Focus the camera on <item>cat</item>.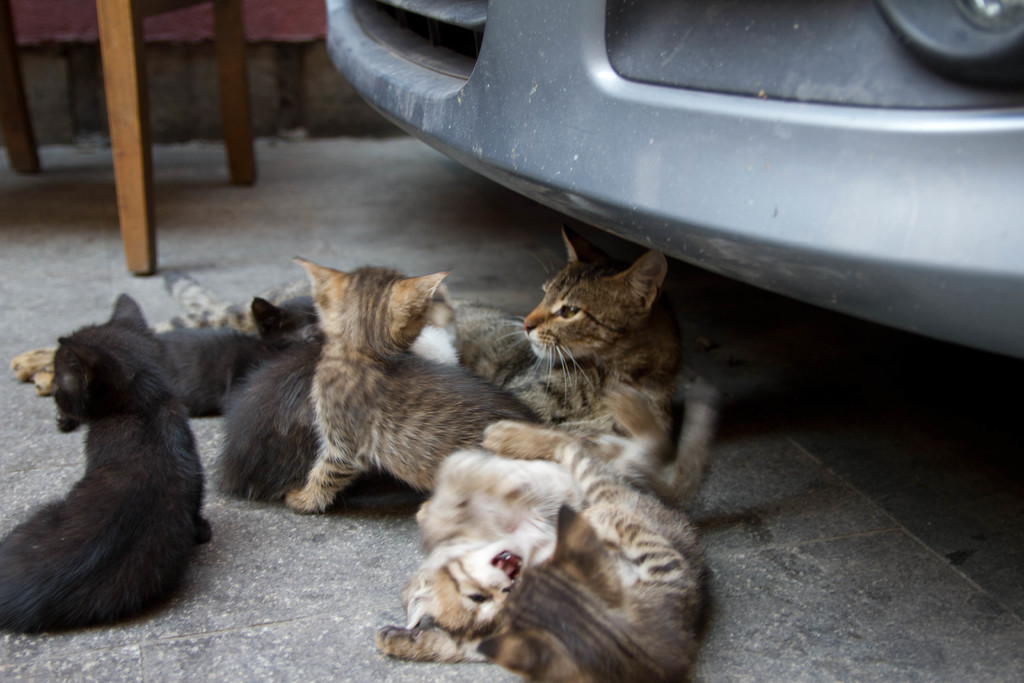
Focus region: left=0, top=292, right=211, bottom=629.
